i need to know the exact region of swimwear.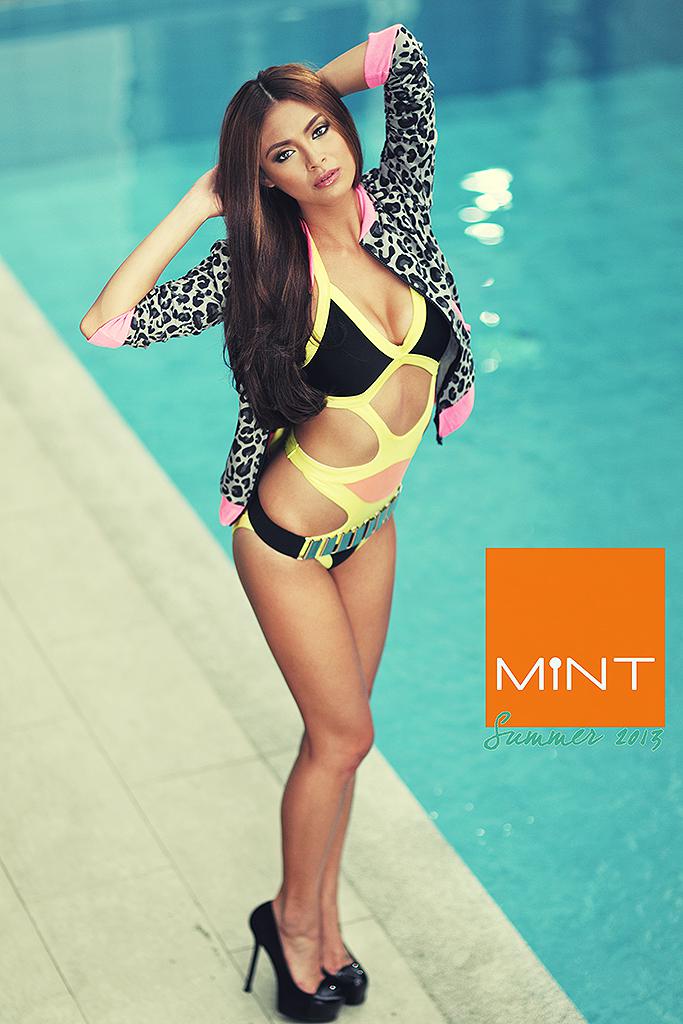
Region: Rect(222, 224, 457, 573).
